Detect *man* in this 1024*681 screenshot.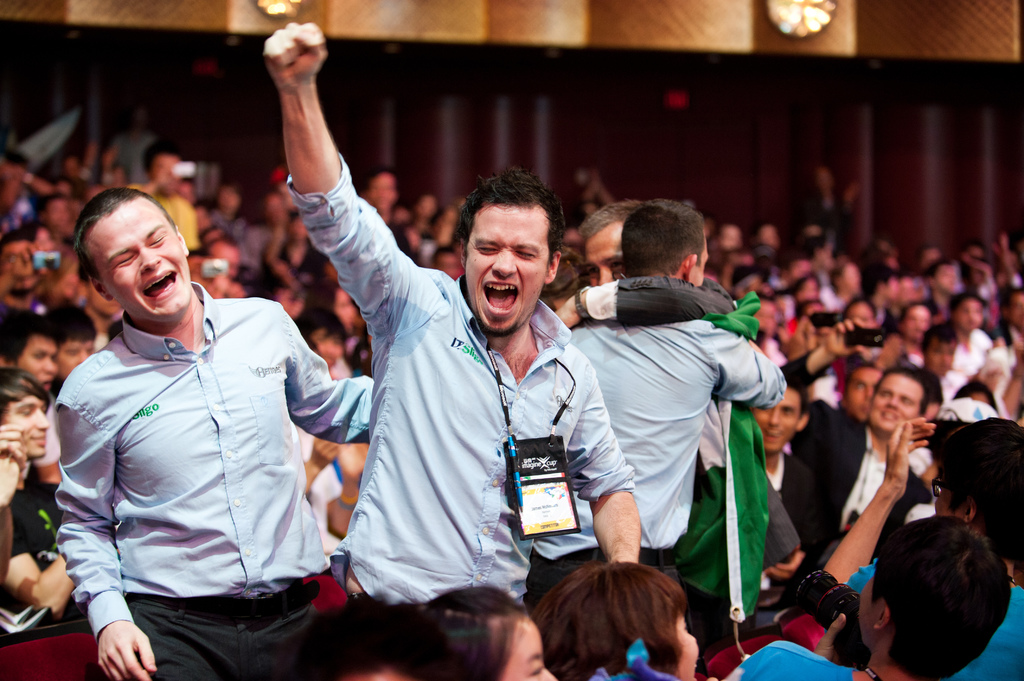
Detection: (left=572, top=190, right=804, bottom=652).
